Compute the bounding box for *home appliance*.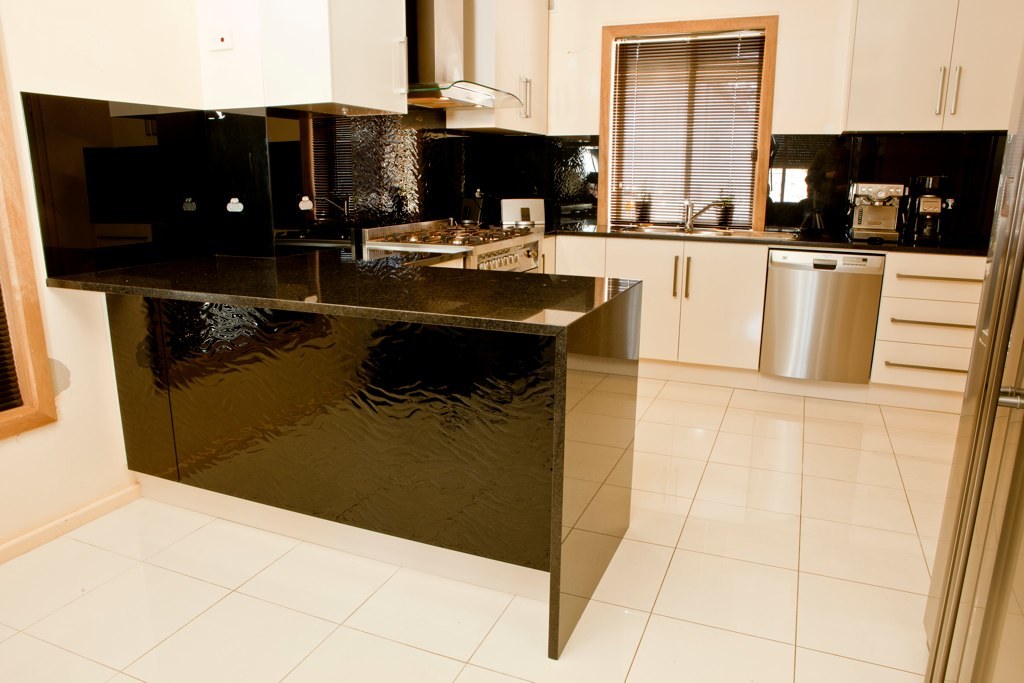
region(410, 0, 499, 112).
